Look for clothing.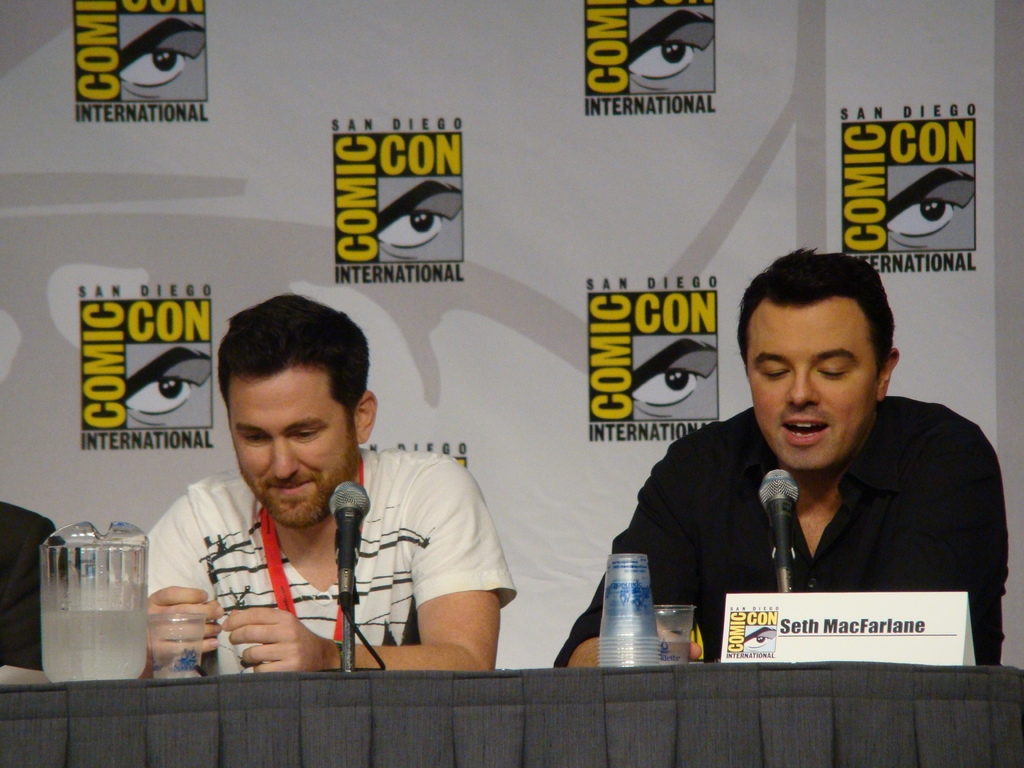
Found: [607,365,1002,669].
